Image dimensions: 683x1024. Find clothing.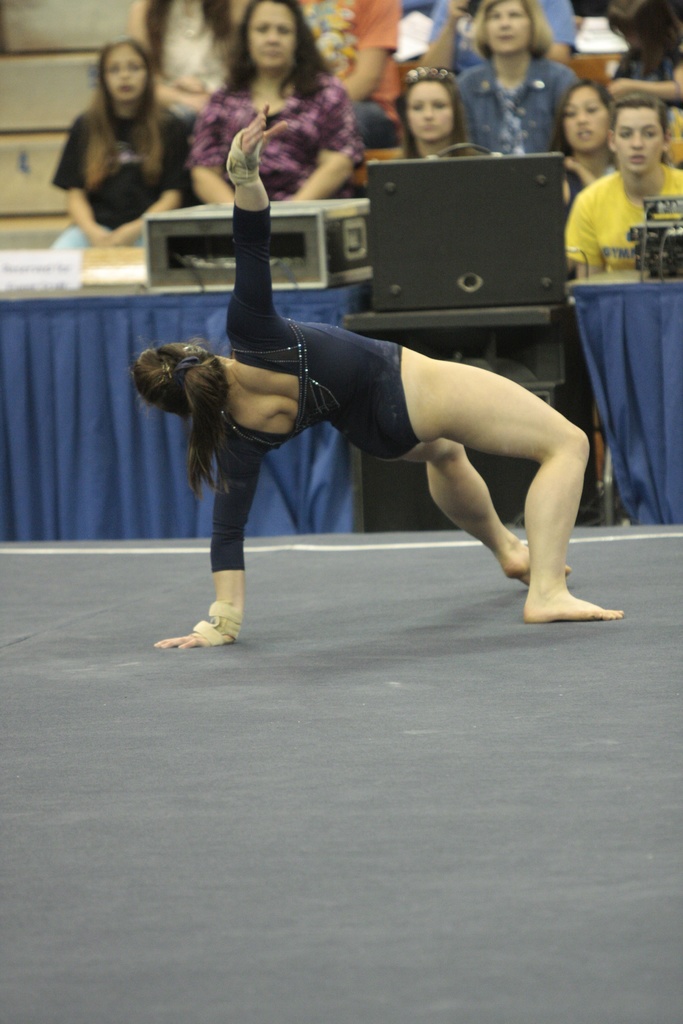
l=293, t=1, r=406, b=187.
